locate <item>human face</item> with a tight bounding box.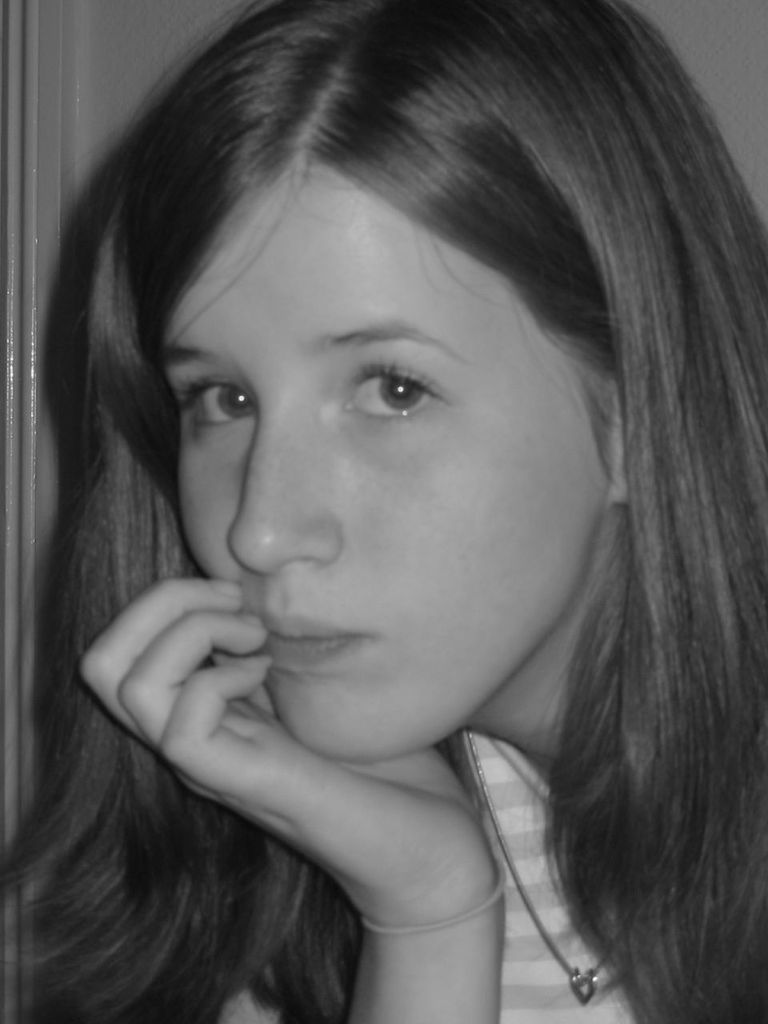
[155, 165, 611, 769].
